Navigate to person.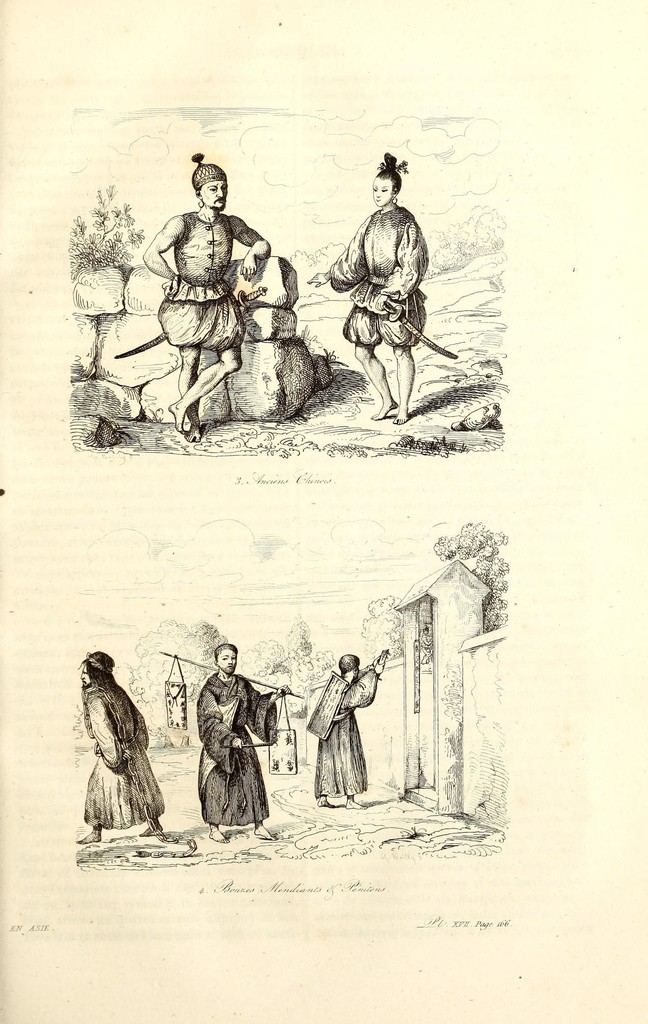
Navigation target: box(309, 154, 430, 426).
